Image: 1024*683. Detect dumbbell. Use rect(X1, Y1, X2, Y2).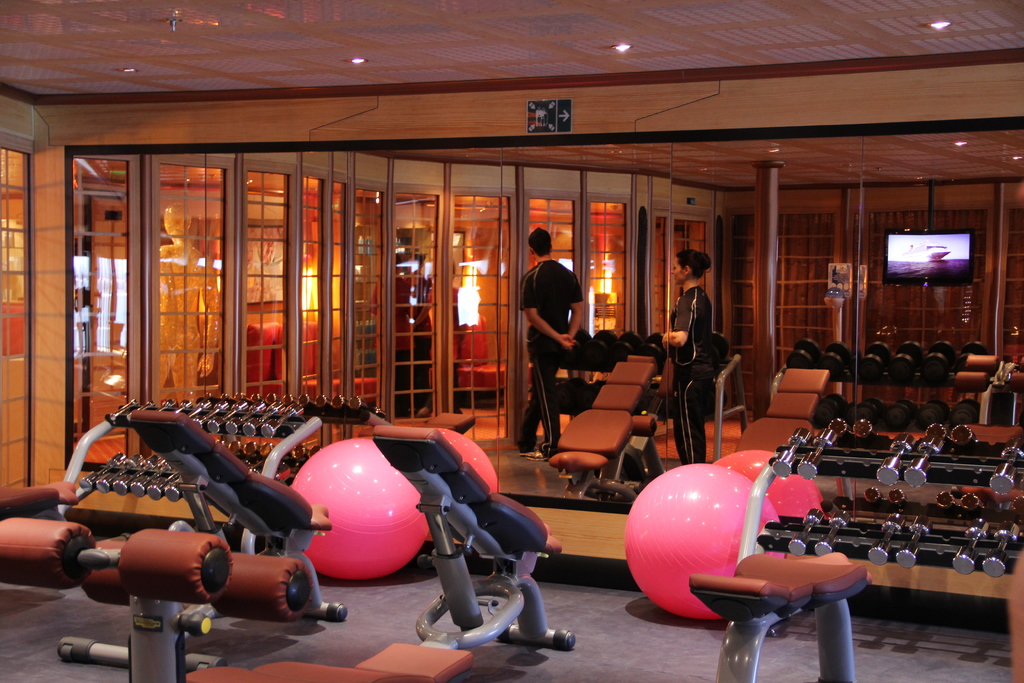
rect(812, 513, 847, 558).
